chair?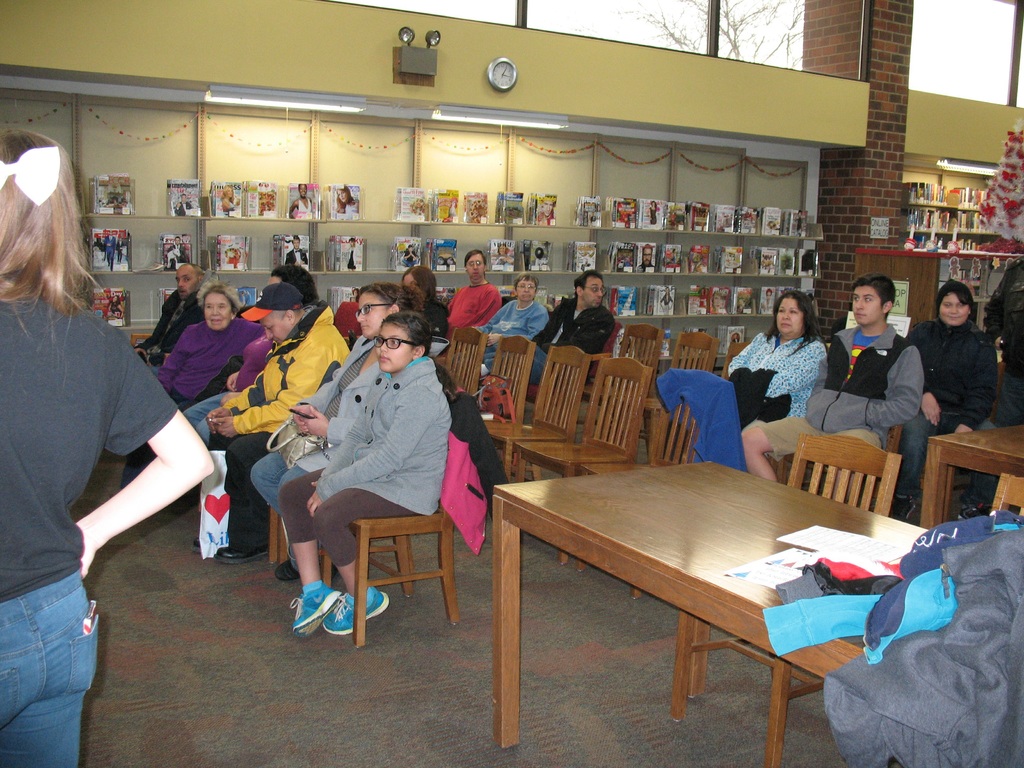
select_region(318, 388, 484, 644)
